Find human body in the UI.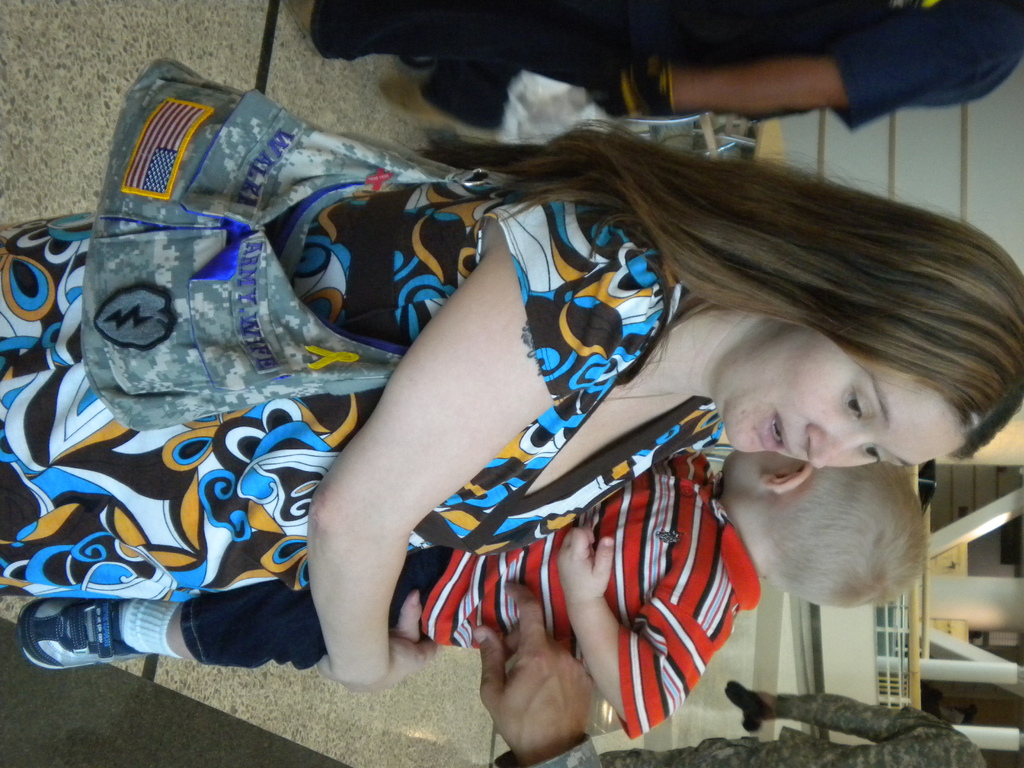
UI element at box=[0, 120, 1023, 695].
